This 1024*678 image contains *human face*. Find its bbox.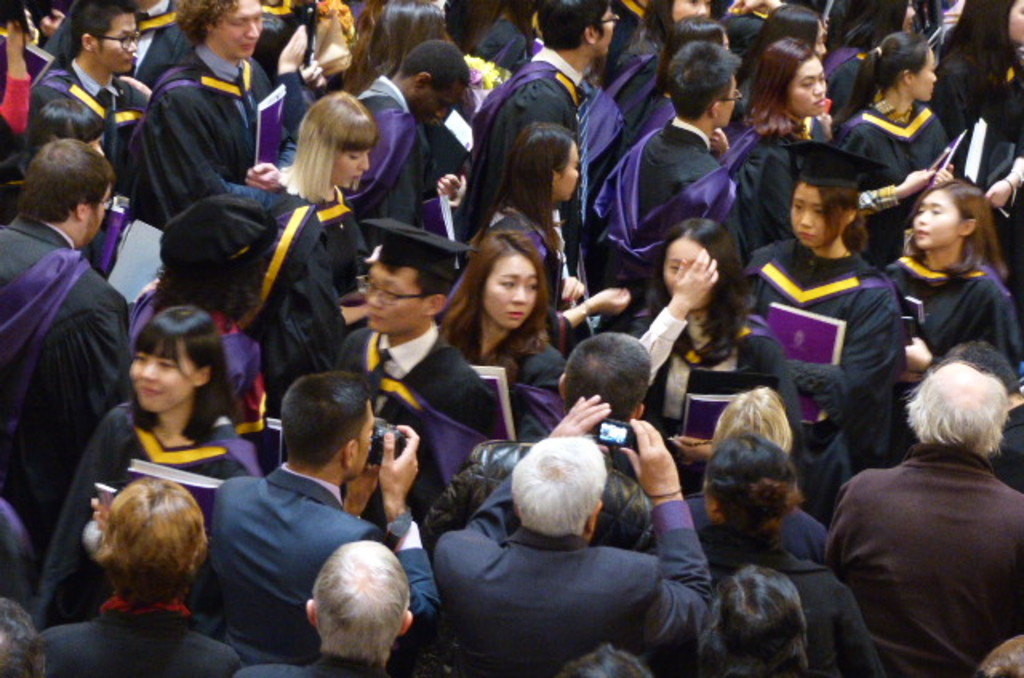
598,10,613,50.
